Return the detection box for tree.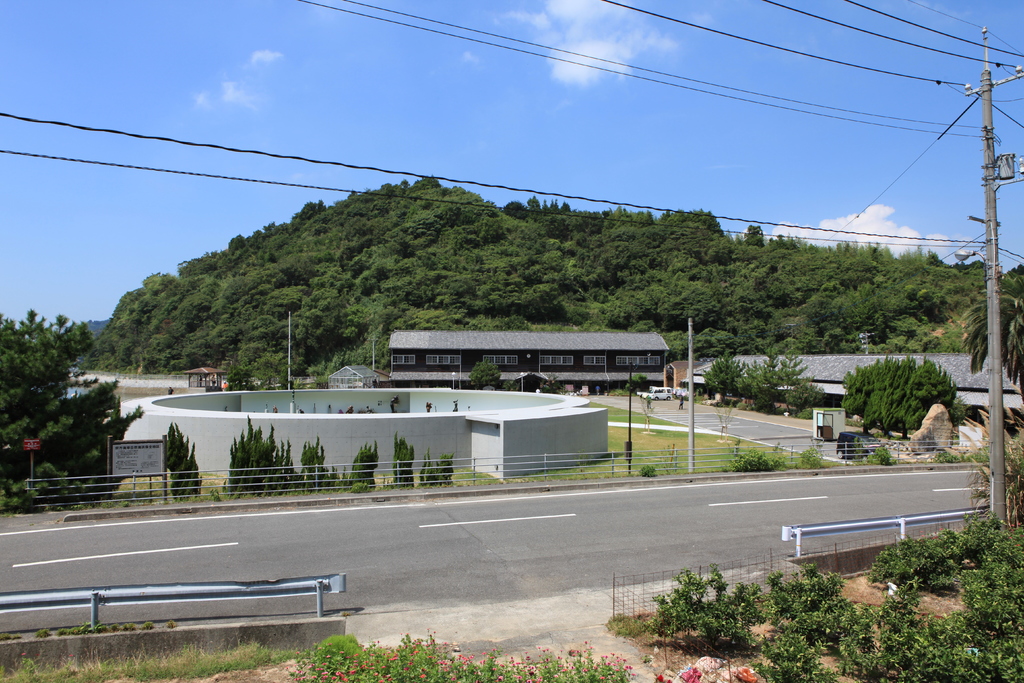
left=702, top=350, right=735, bottom=407.
